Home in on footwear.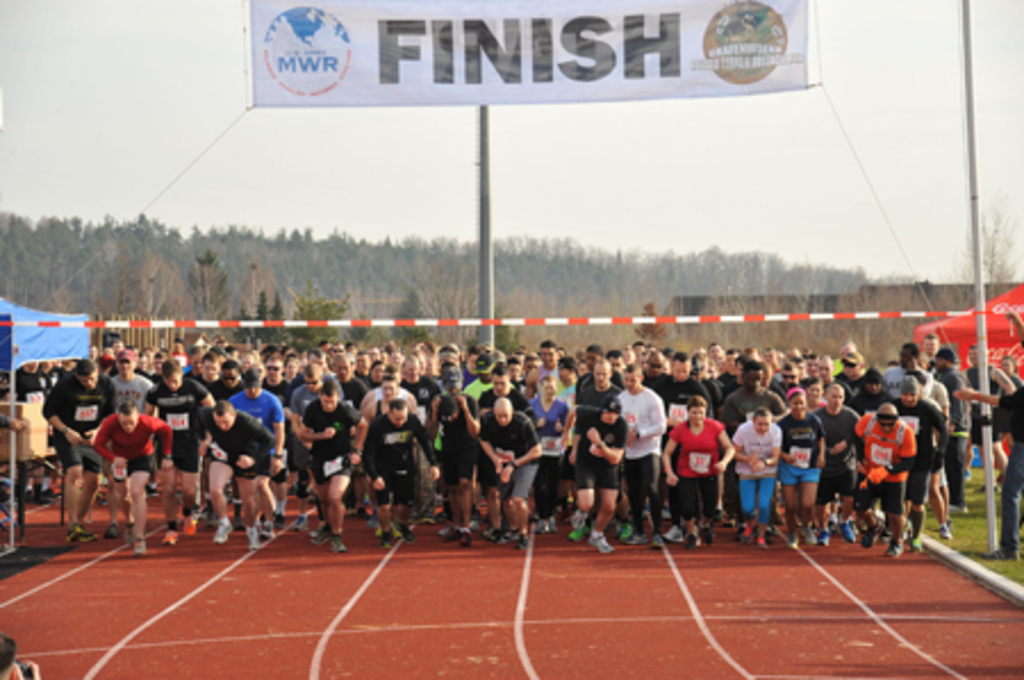
Homed in at (x1=289, y1=509, x2=303, y2=534).
